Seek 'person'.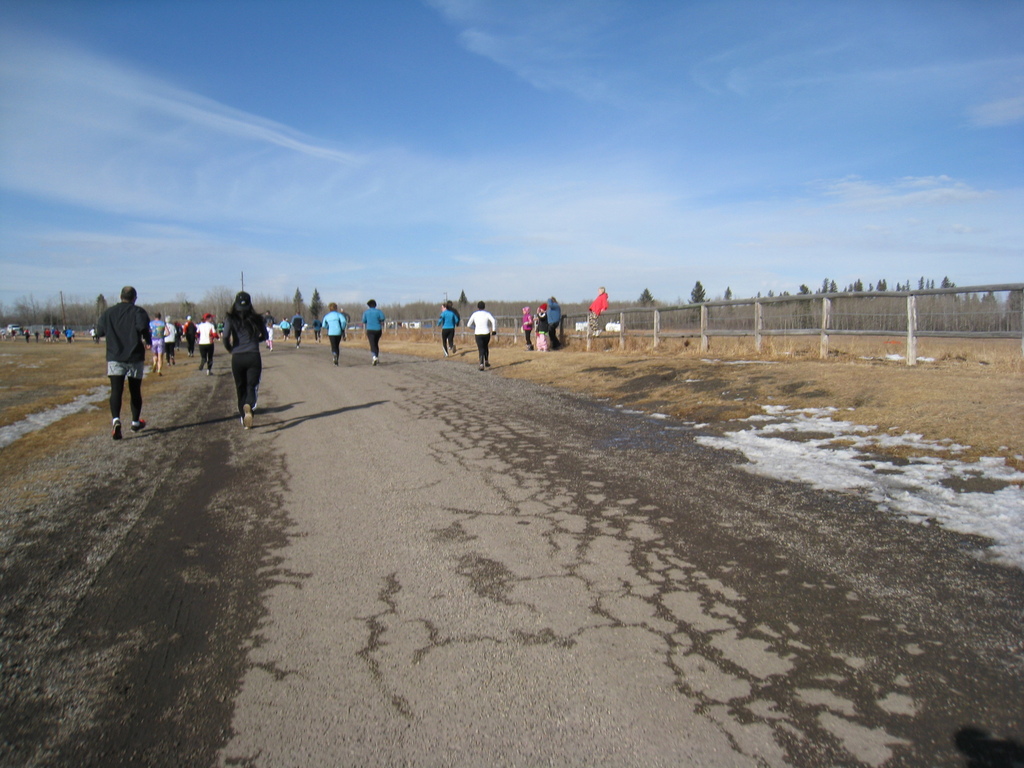
crop(520, 300, 534, 352).
